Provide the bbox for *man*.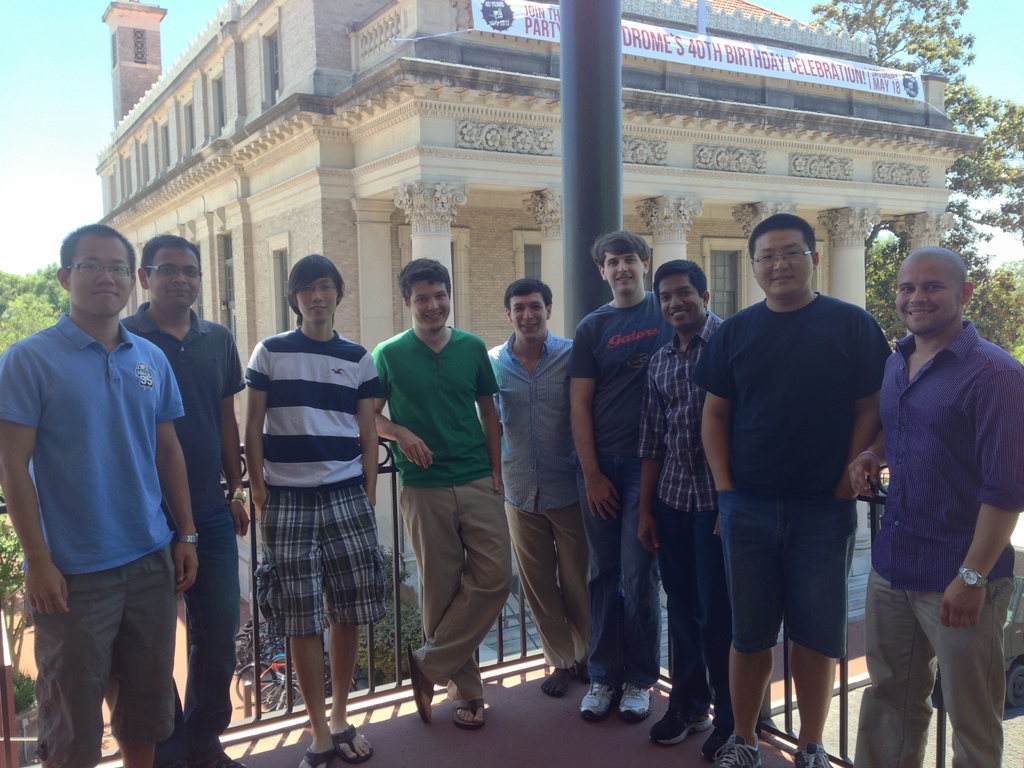
select_region(844, 246, 1023, 767).
